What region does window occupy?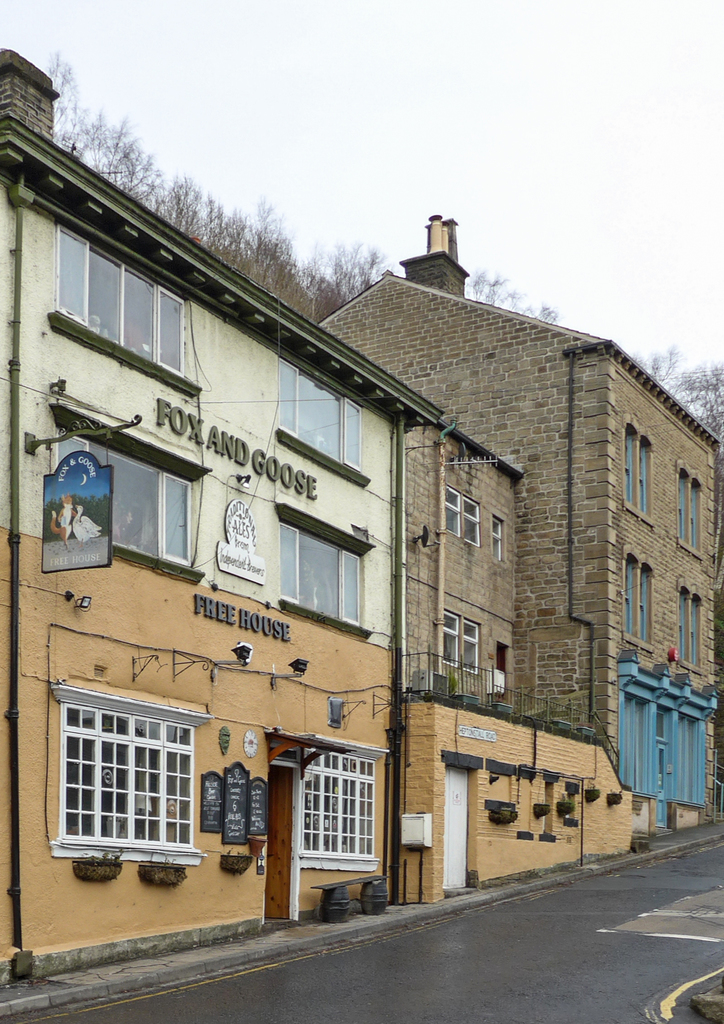
[687, 600, 702, 668].
